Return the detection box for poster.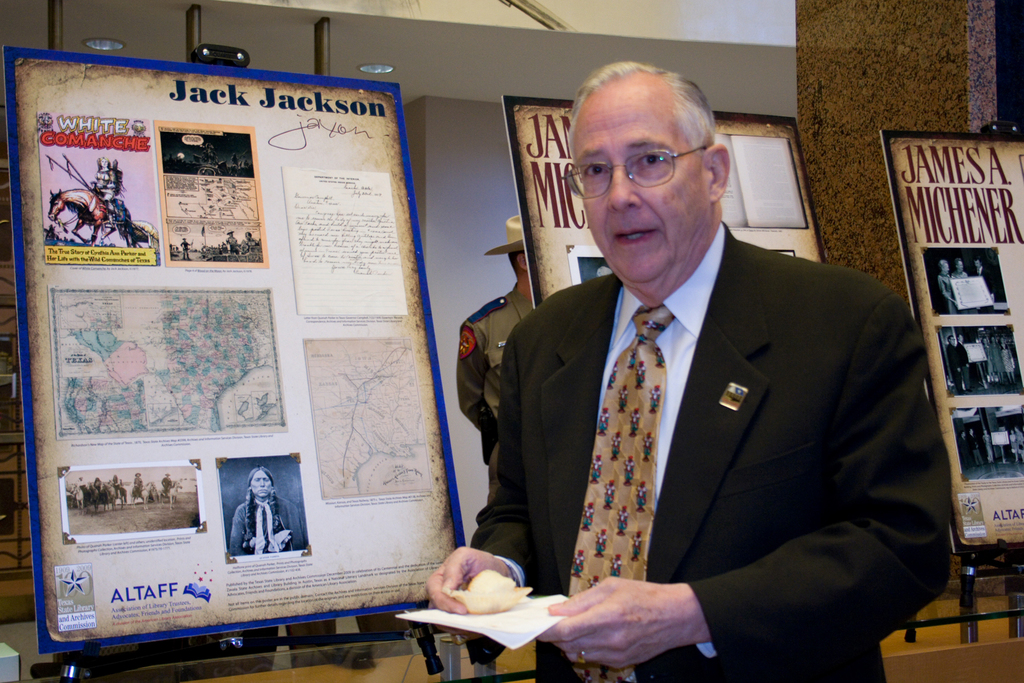
<box>47,284,278,442</box>.
